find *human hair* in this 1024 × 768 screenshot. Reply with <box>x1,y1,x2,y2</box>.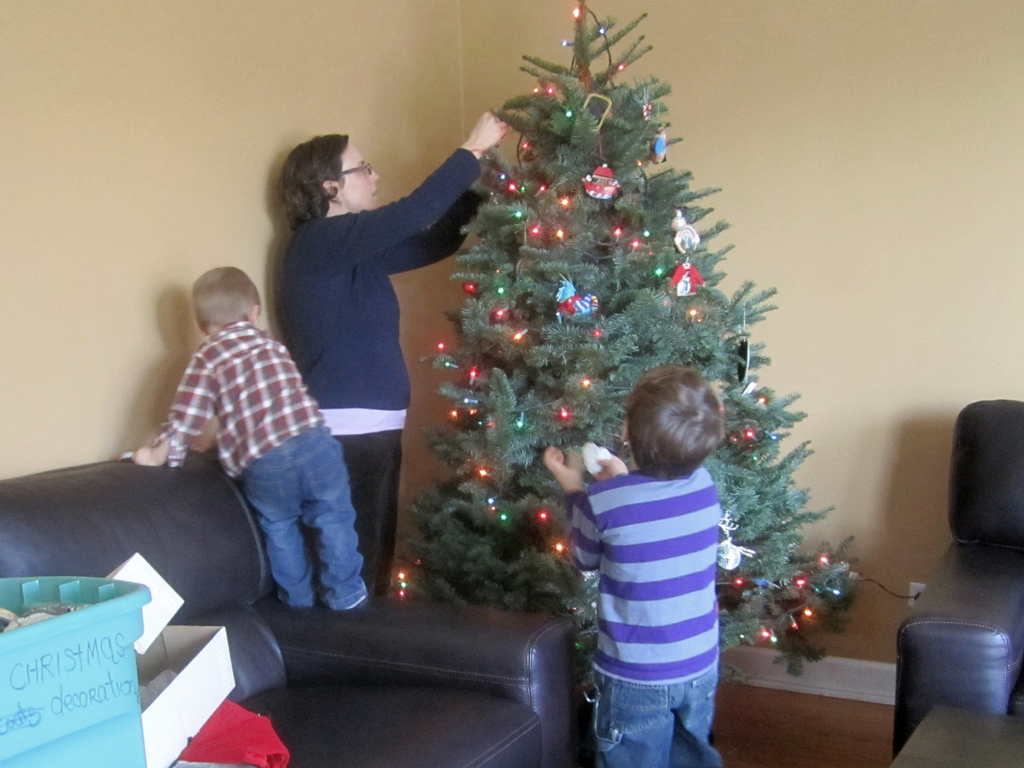
<box>286,137,348,224</box>.
